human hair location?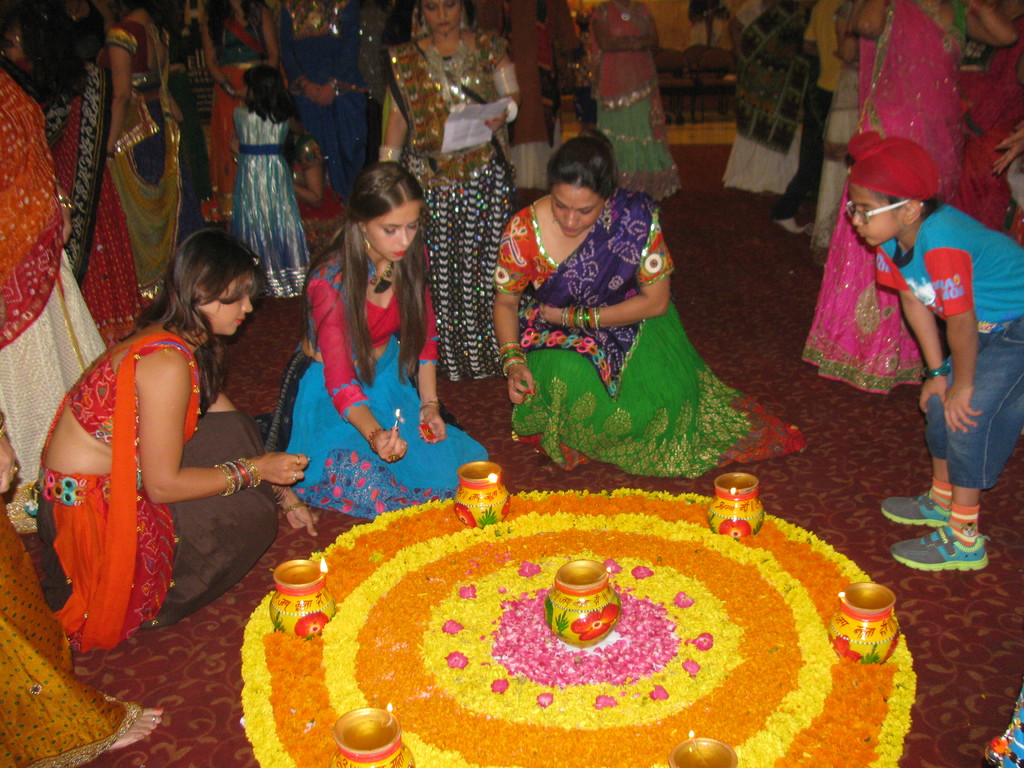
region(410, 0, 479, 37)
